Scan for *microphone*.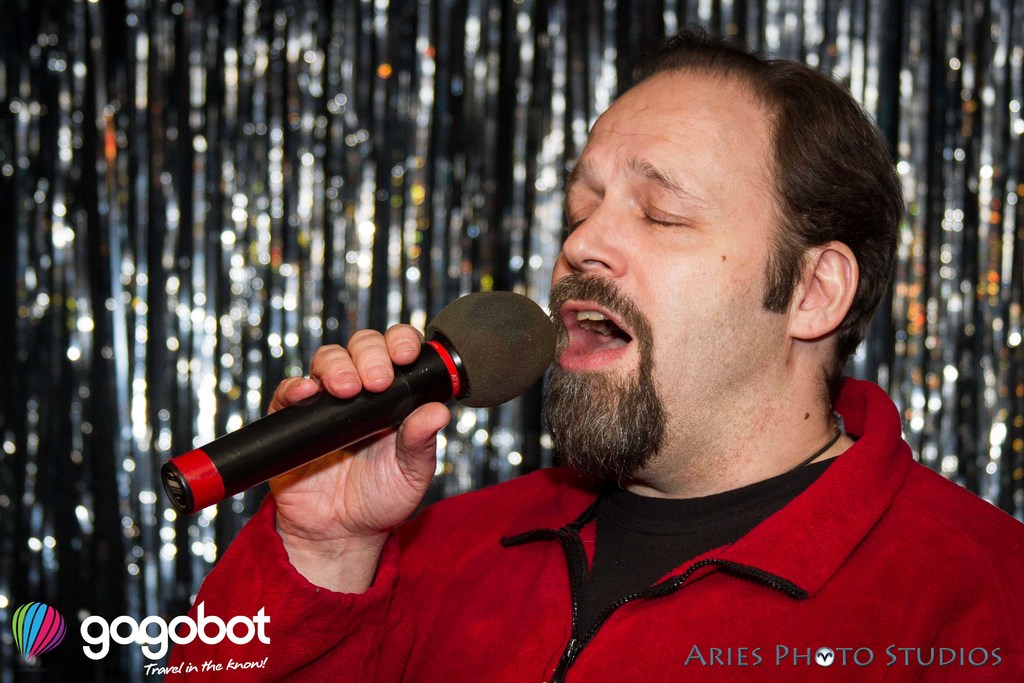
Scan result: <bbox>132, 304, 584, 518</bbox>.
